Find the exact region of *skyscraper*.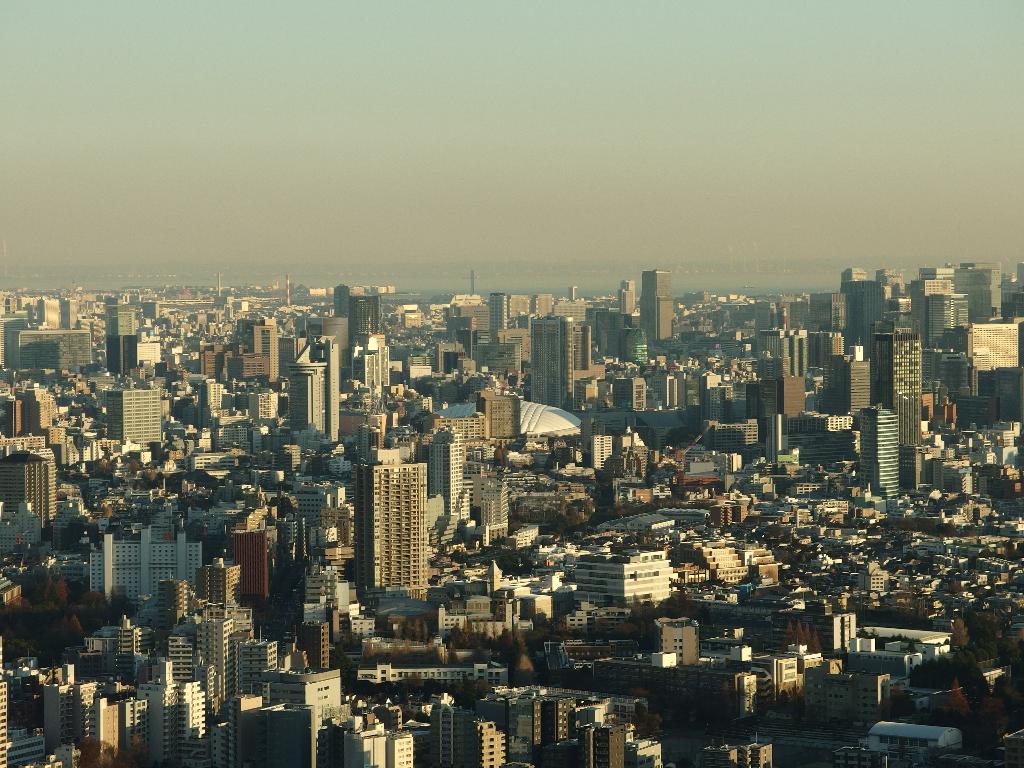
Exact region: Rect(4, 447, 52, 526).
